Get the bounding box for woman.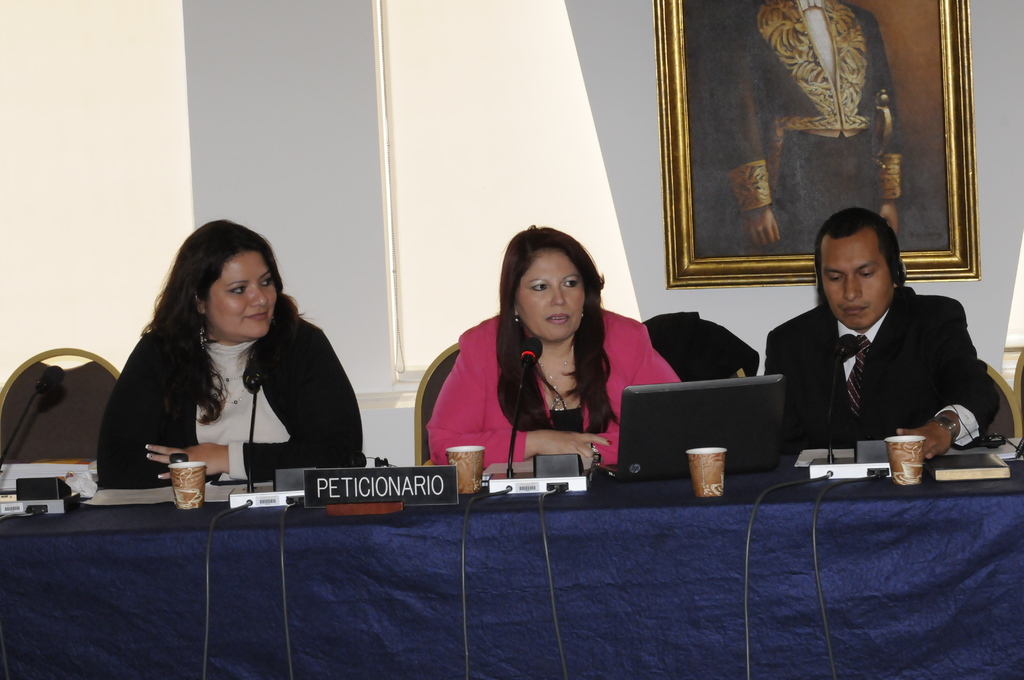
left=95, top=222, right=369, bottom=515.
